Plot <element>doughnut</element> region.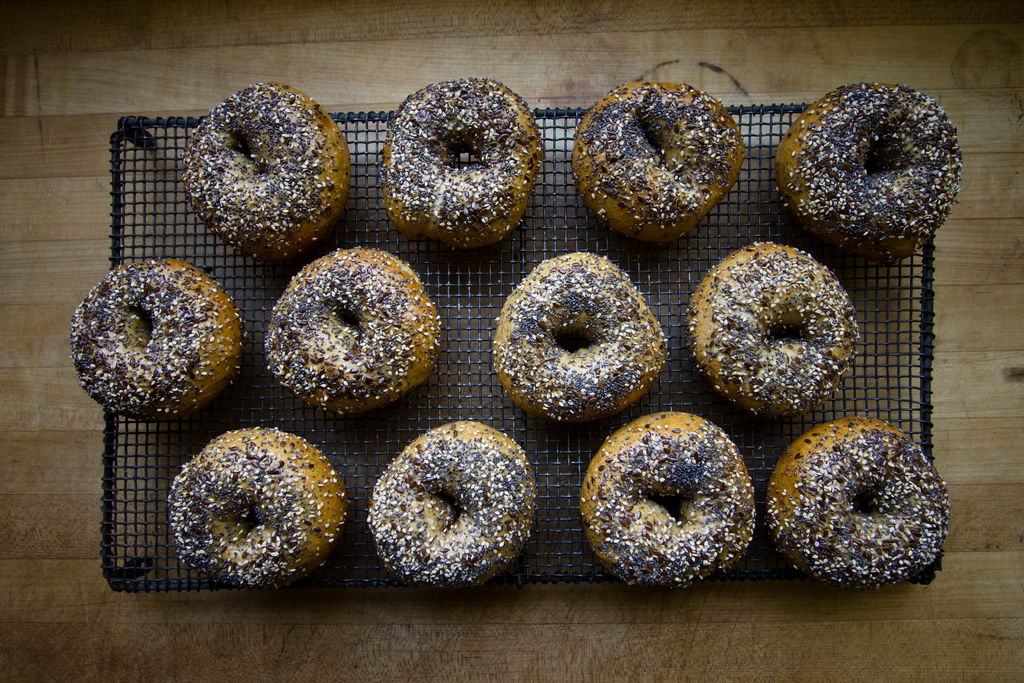
Plotted at {"x1": 385, "y1": 84, "x2": 542, "y2": 242}.
